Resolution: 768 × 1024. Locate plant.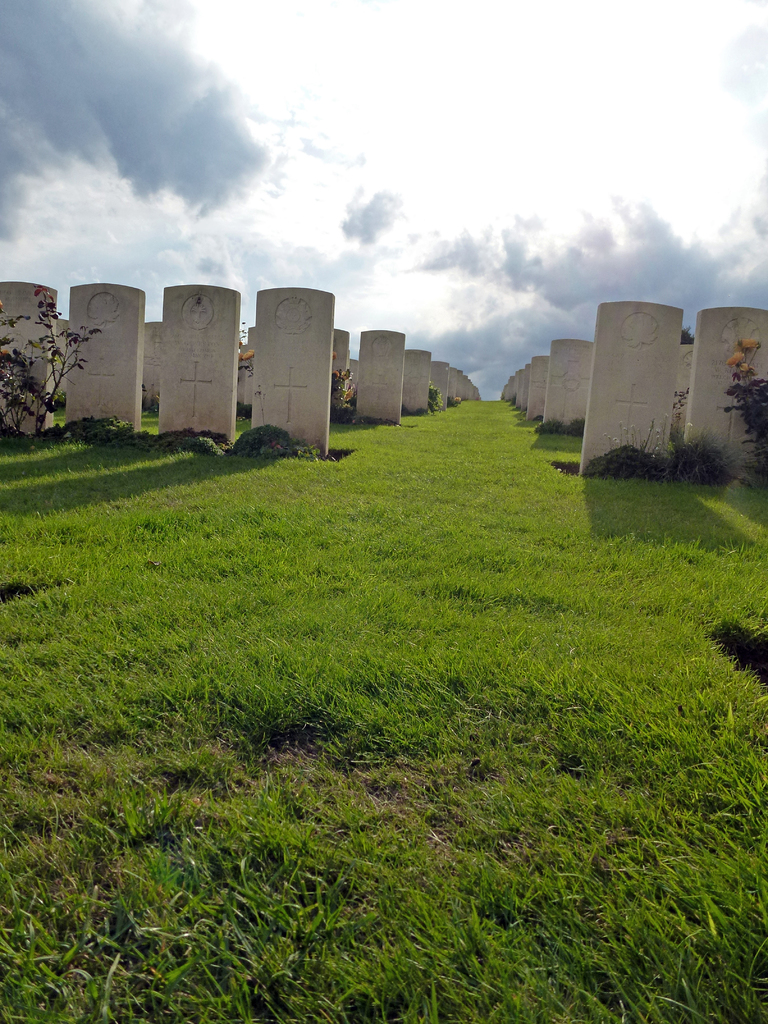
<box>580,411,654,481</box>.
